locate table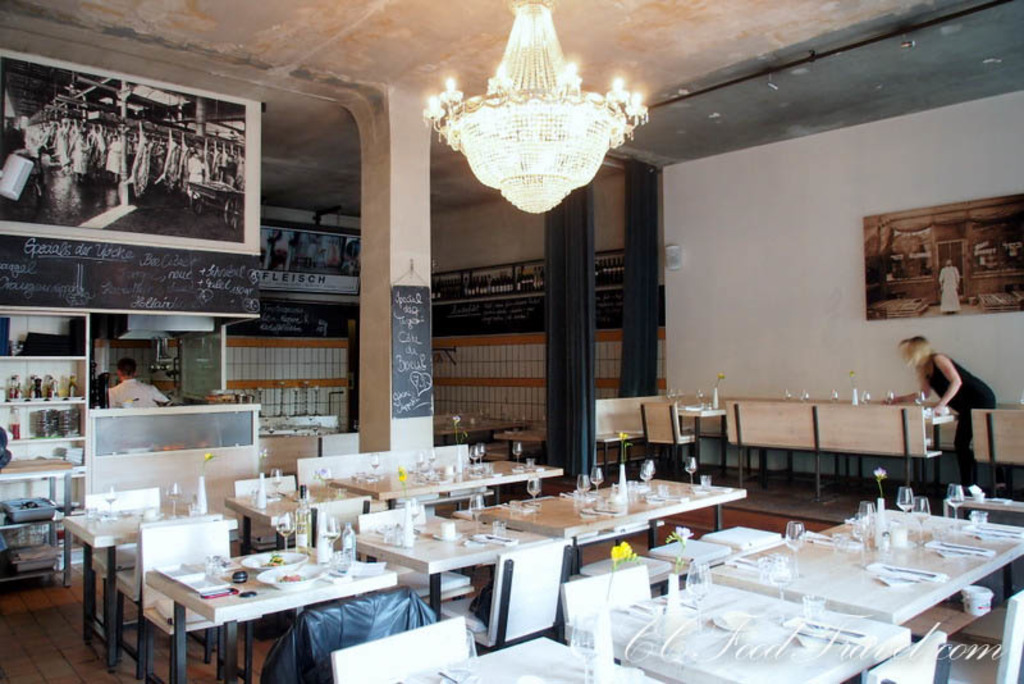
[142, 547, 390, 680]
